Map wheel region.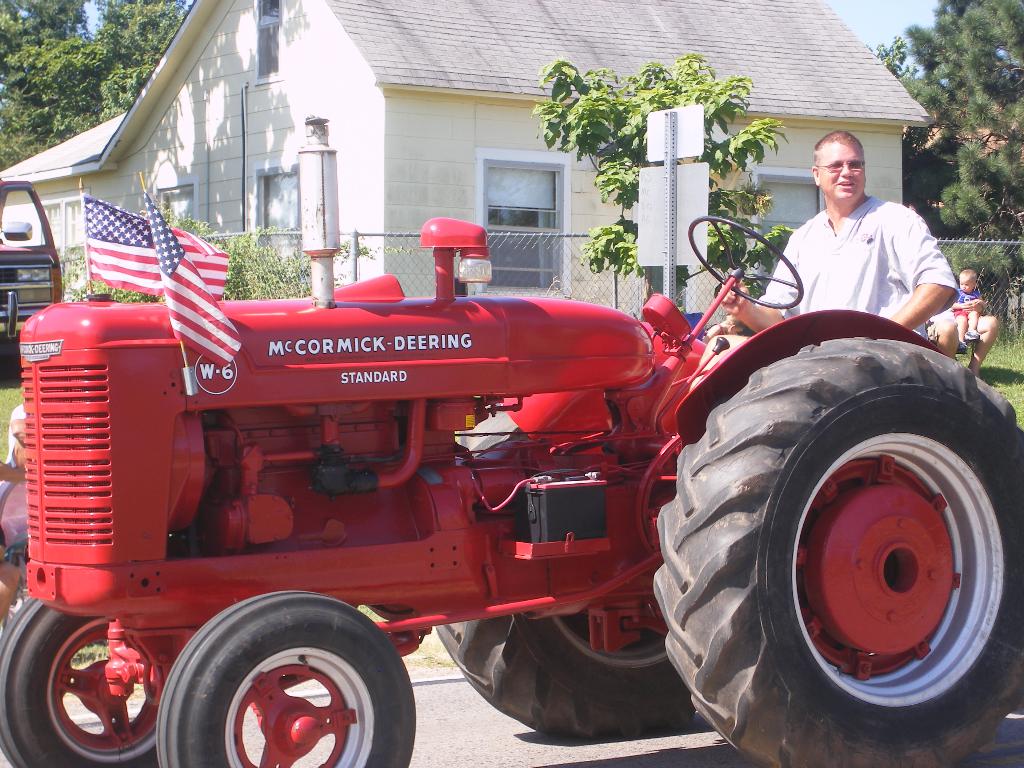
Mapped to x1=0 y1=588 x2=161 y2=767.
